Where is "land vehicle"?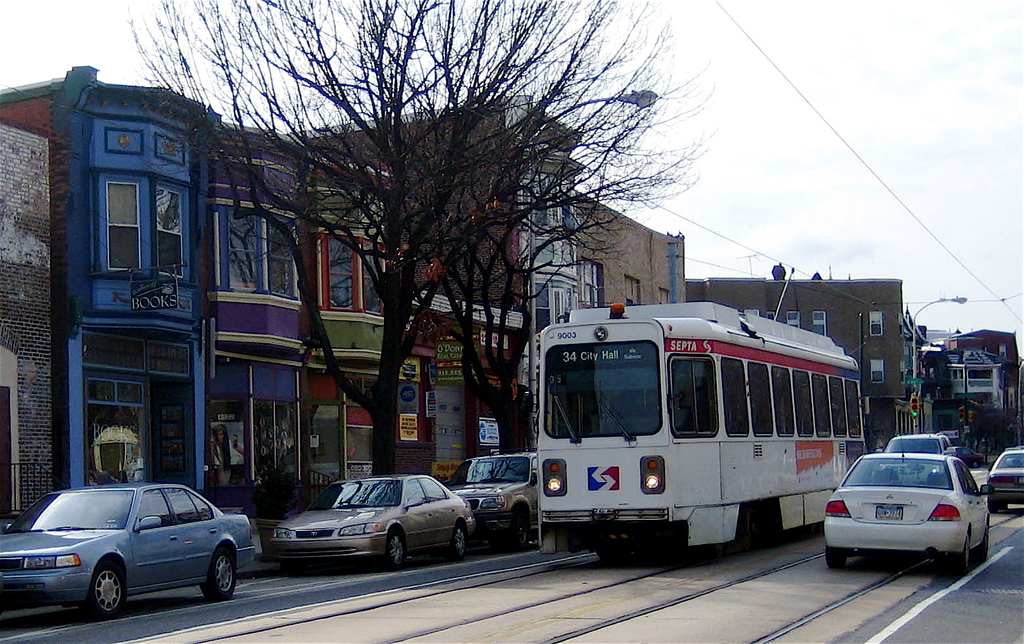
l=985, t=448, r=1023, b=511.
